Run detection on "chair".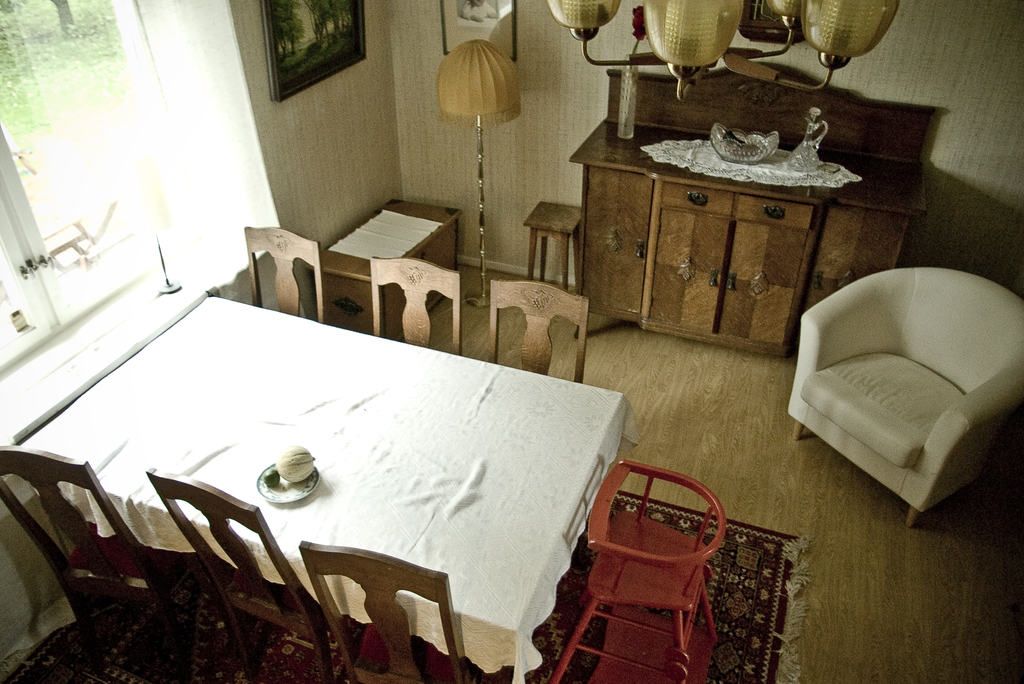
Result: 369:252:463:360.
